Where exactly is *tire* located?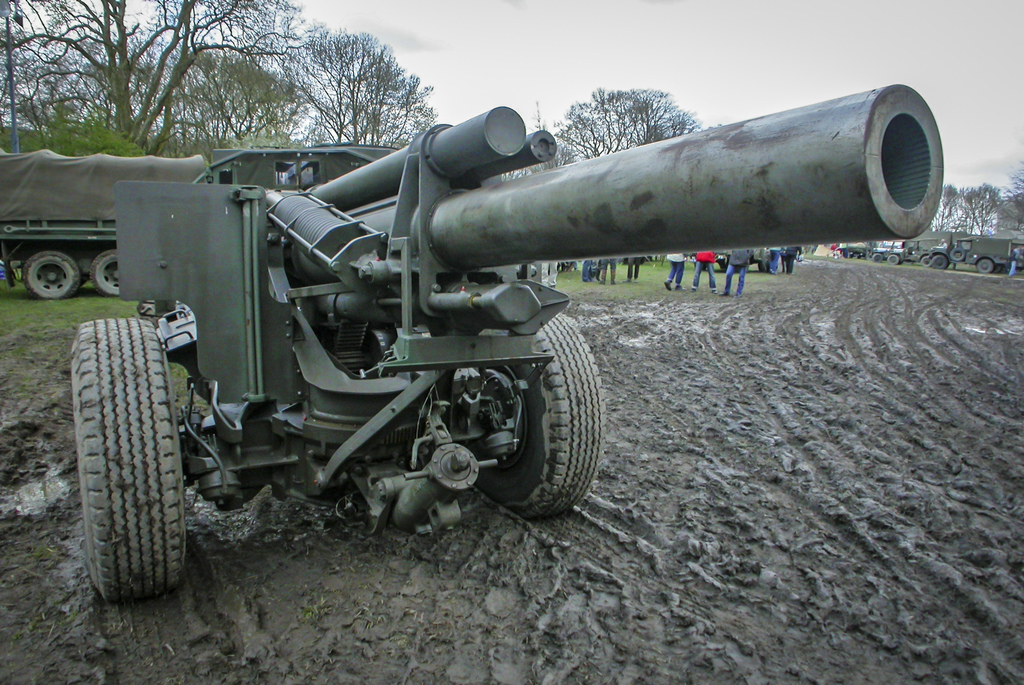
Its bounding box is [x1=90, y1=252, x2=125, y2=294].
